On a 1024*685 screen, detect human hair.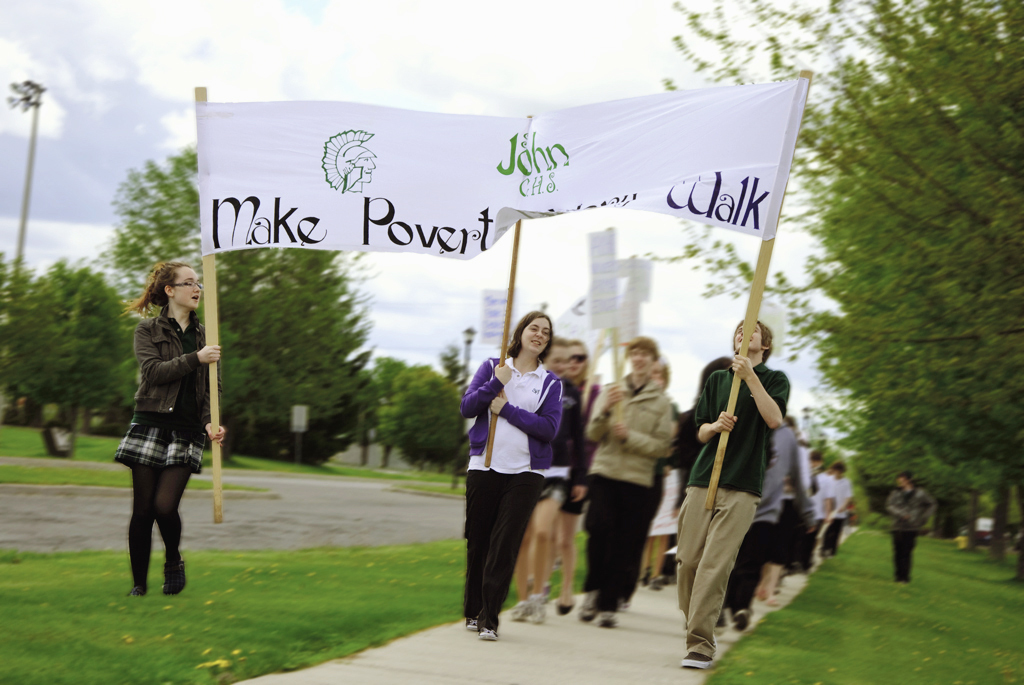
left=556, top=335, right=570, bottom=350.
